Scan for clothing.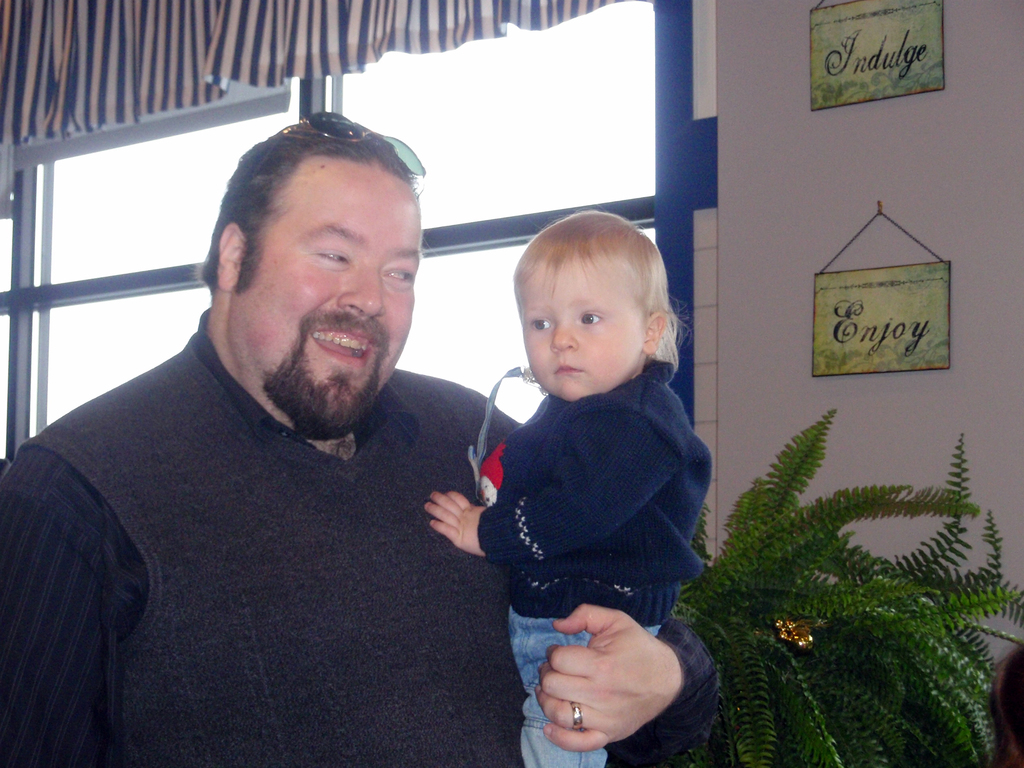
Scan result: [0, 308, 723, 767].
